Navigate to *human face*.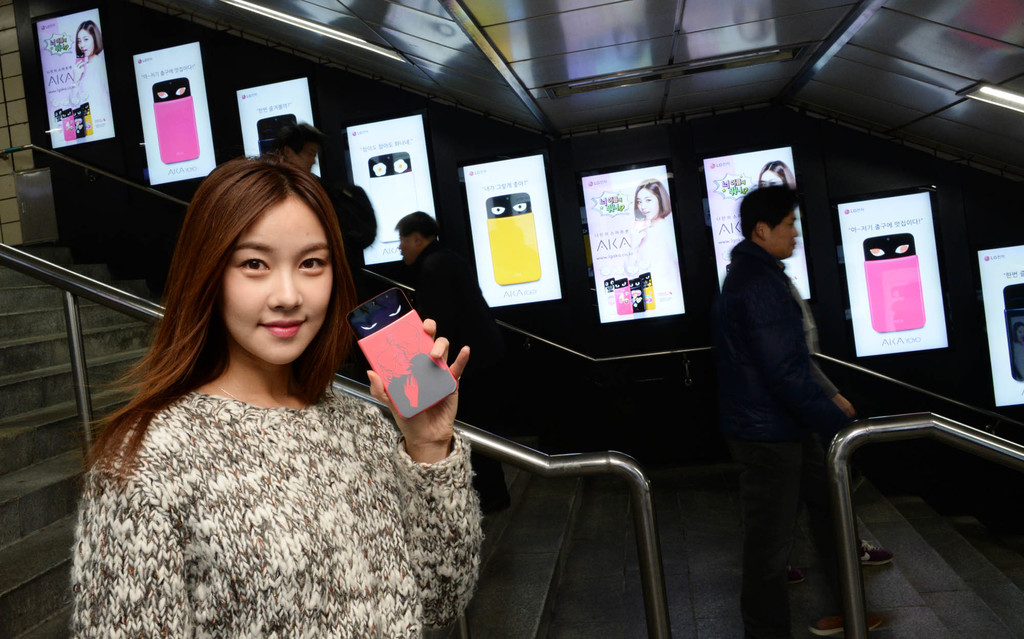
Navigation target: detection(223, 191, 333, 361).
